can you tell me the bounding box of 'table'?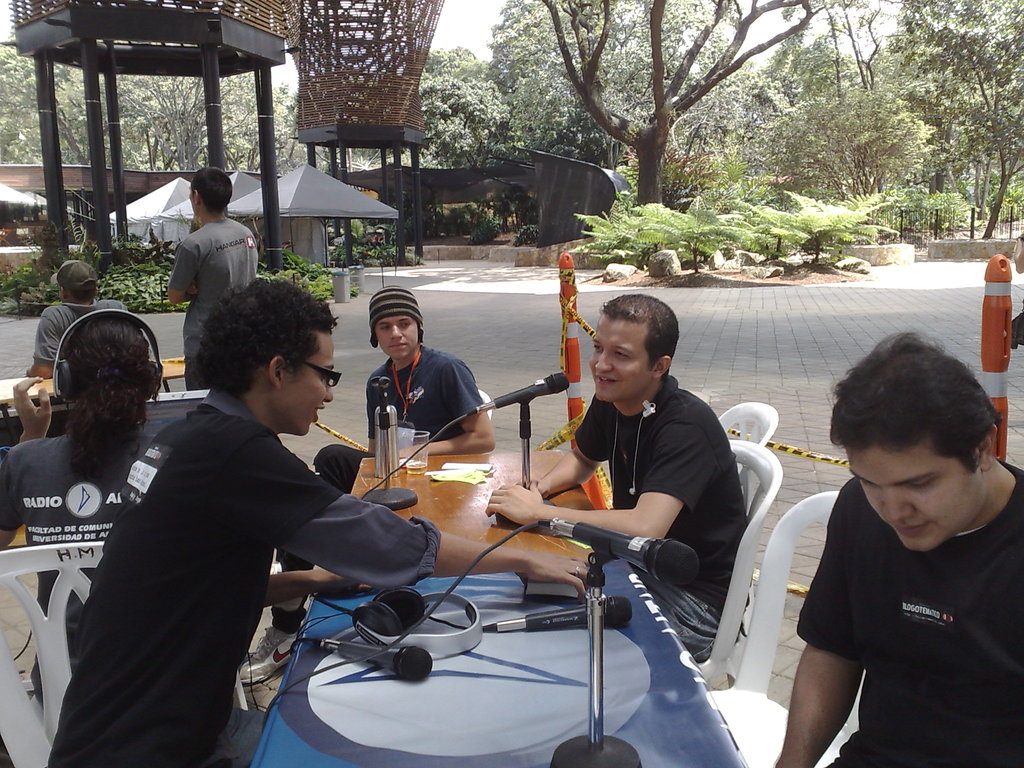
<box>0,357,185,404</box>.
